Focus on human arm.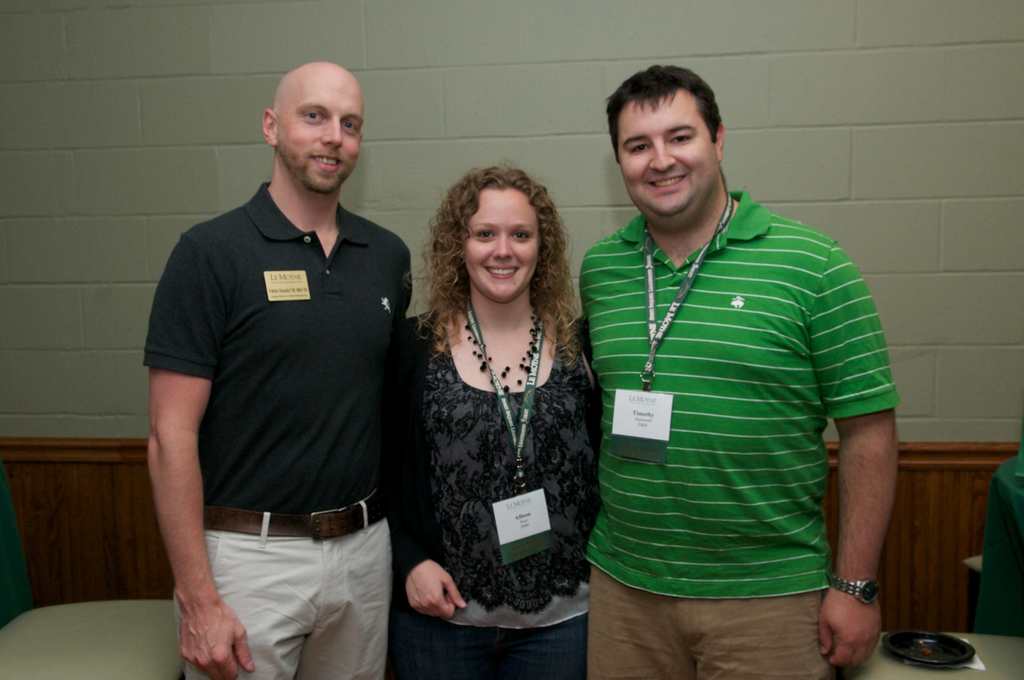
Focused at (387, 318, 468, 620).
